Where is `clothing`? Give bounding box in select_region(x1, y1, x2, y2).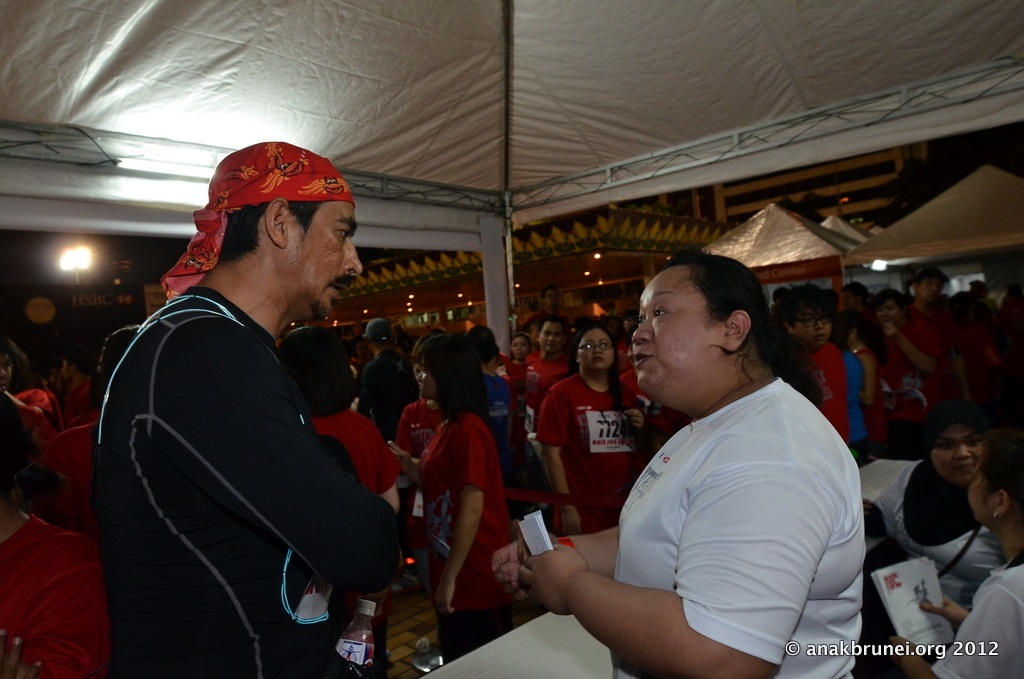
select_region(418, 409, 511, 669).
